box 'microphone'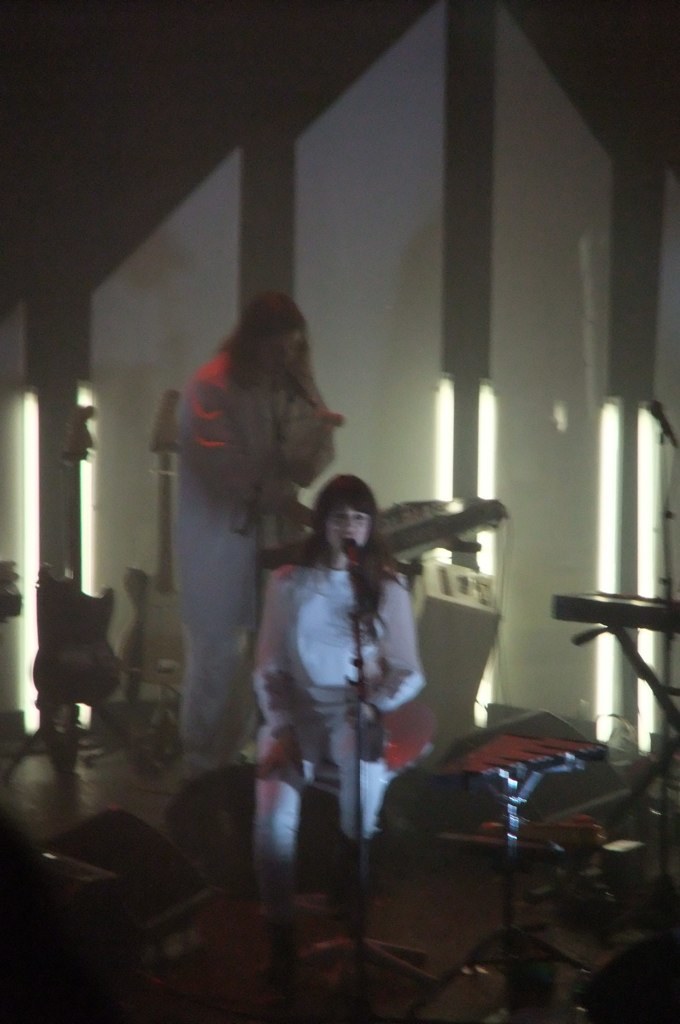
locate(648, 398, 679, 449)
